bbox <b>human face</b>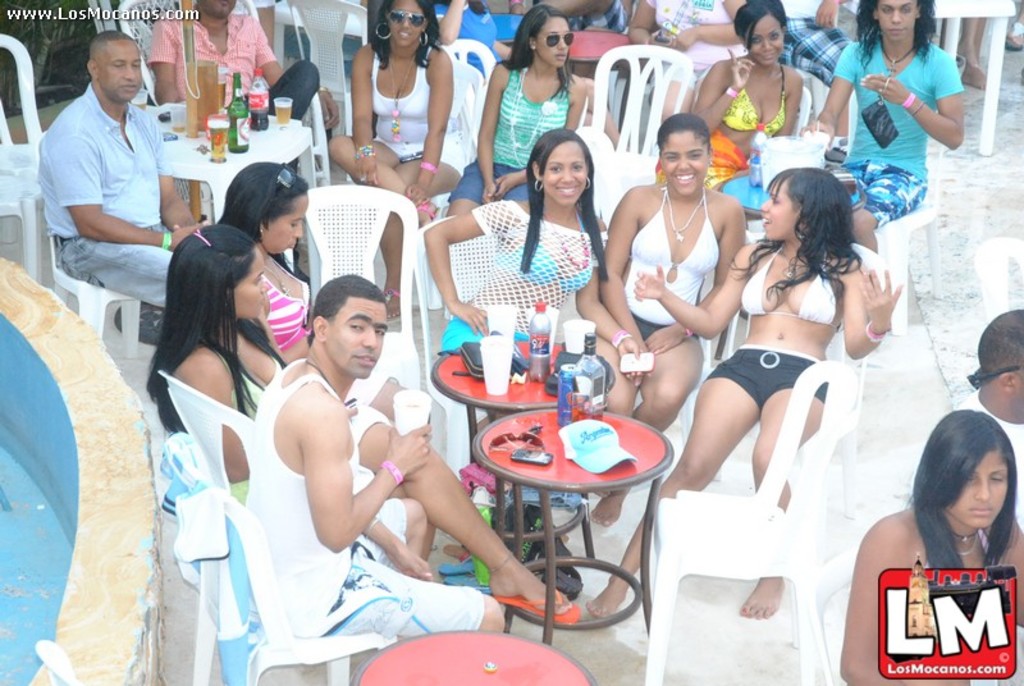
(left=952, top=447, right=1010, bottom=527)
